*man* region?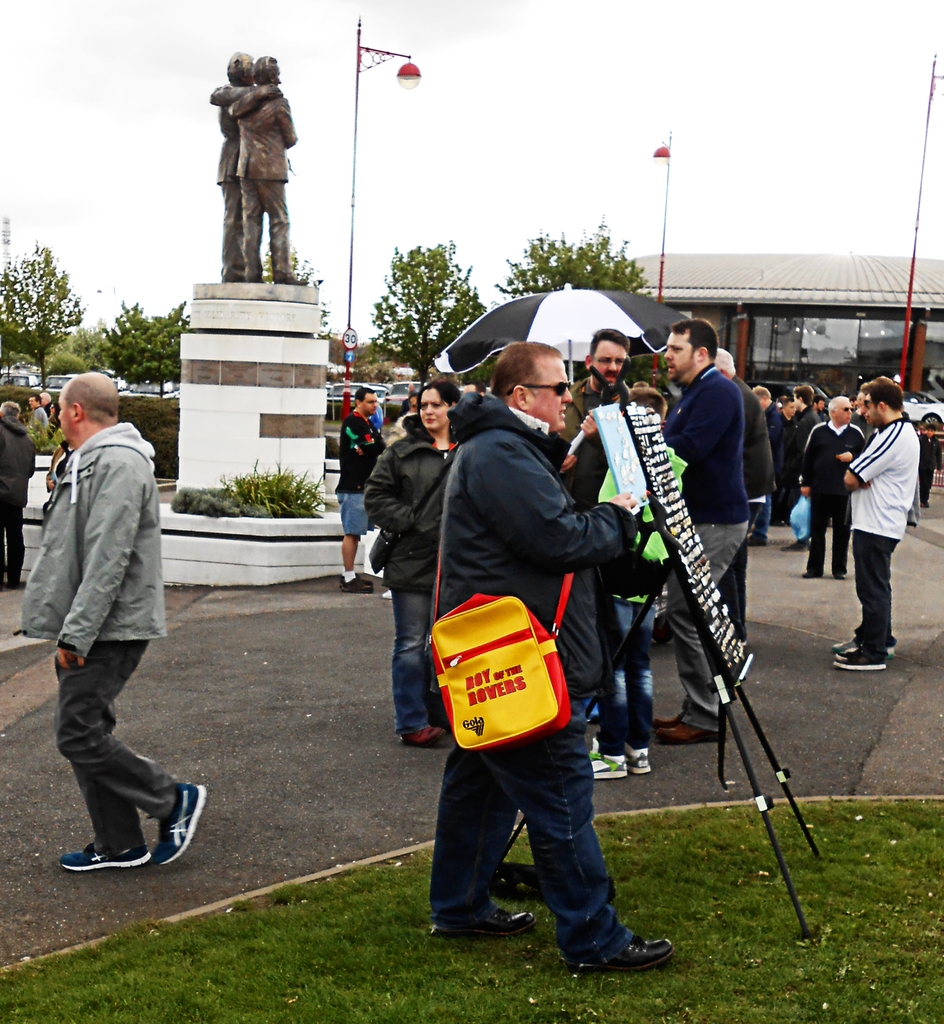
[811,395,830,420]
